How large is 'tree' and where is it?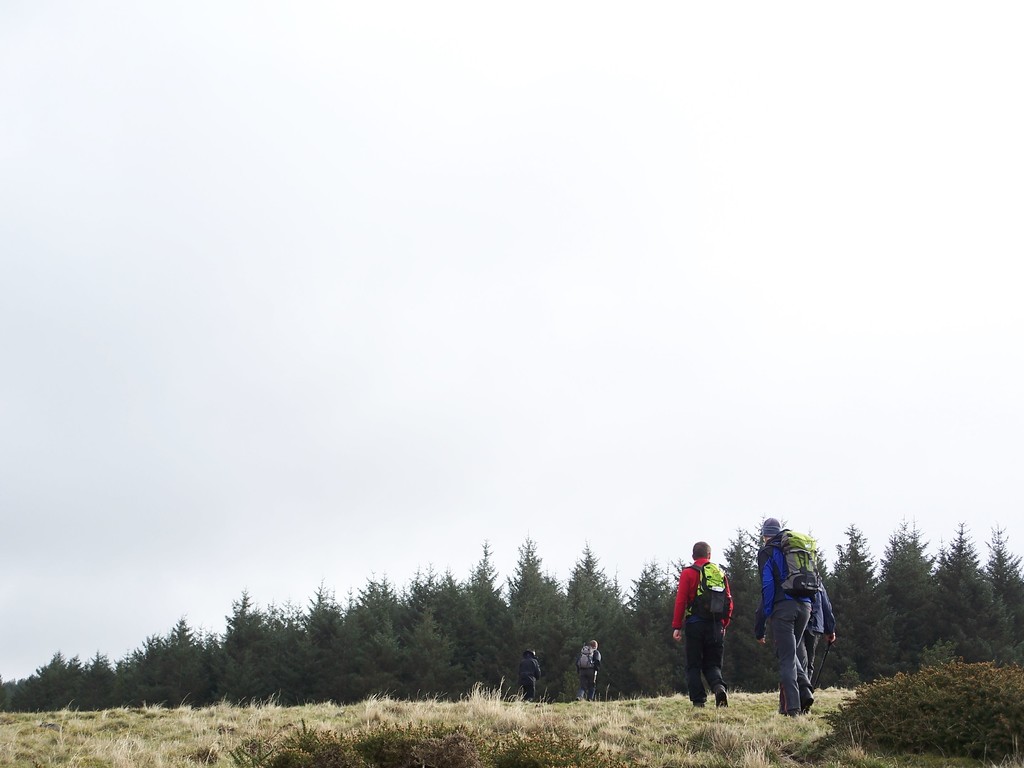
Bounding box: {"left": 880, "top": 525, "right": 948, "bottom": 653}.
